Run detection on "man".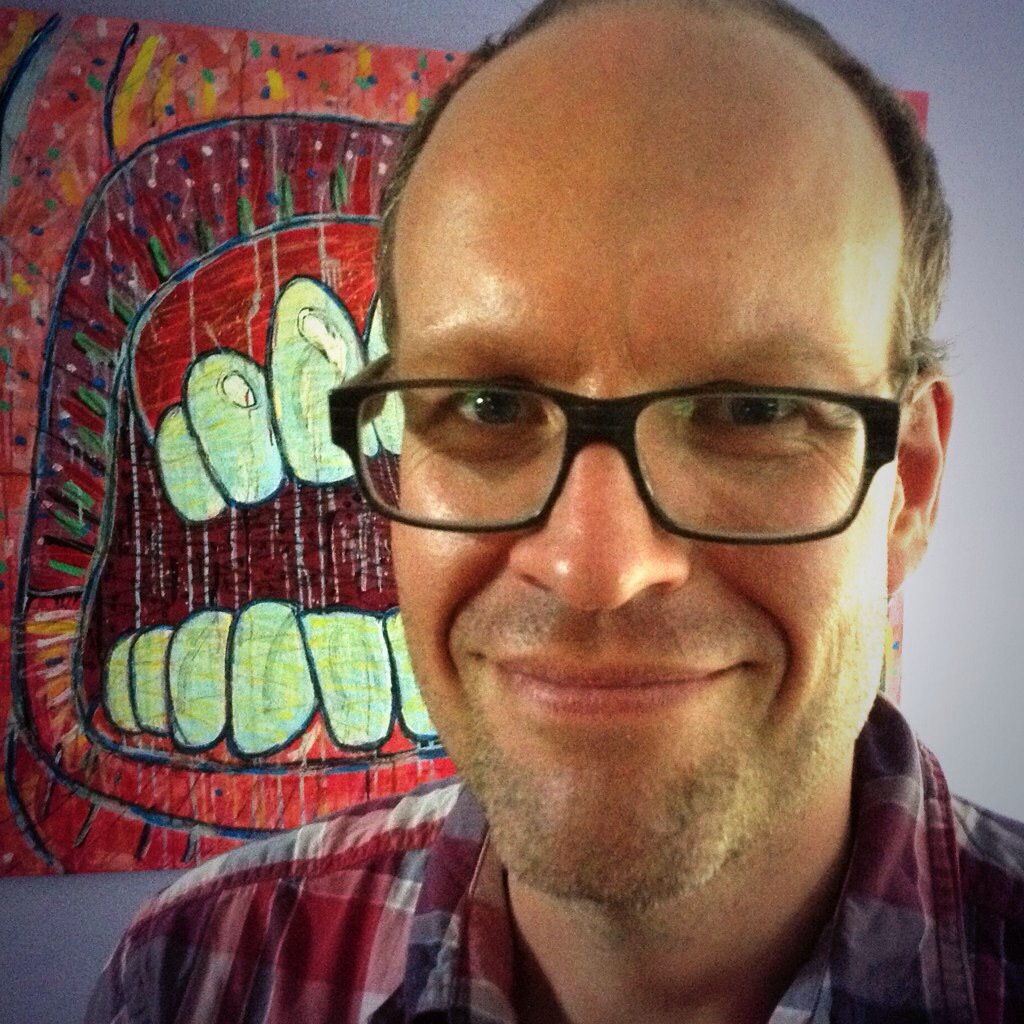
Result: <box>136,0,1023,1023</box>.
